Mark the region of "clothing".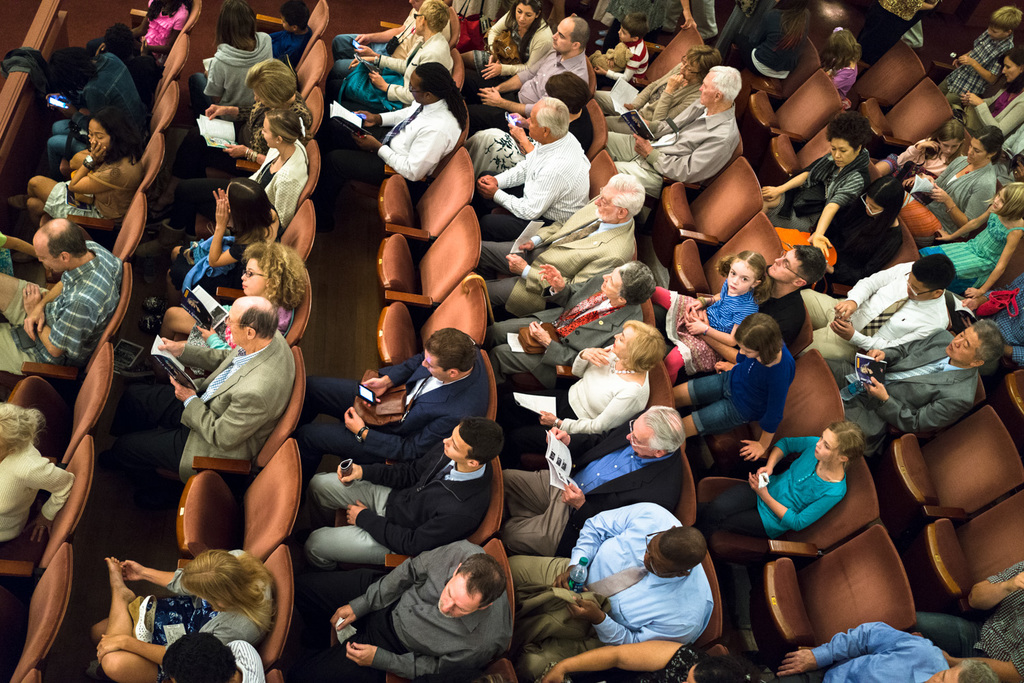
Region: (x1=140, y1=2, x2=188, y2=55).
